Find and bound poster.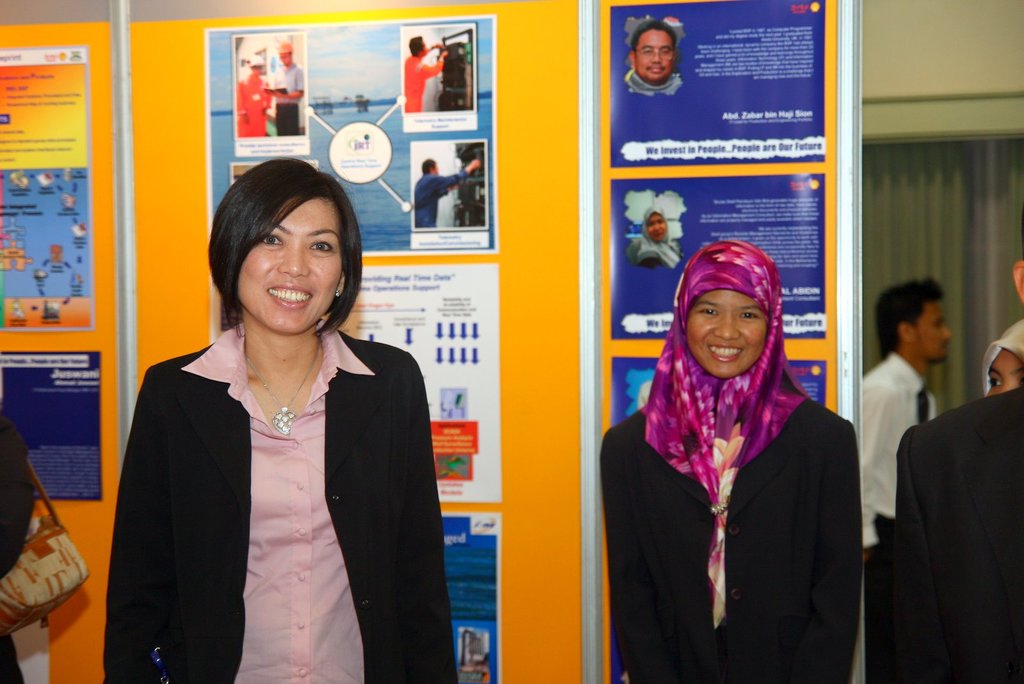
Bound: (0, 51, 92, 329).
